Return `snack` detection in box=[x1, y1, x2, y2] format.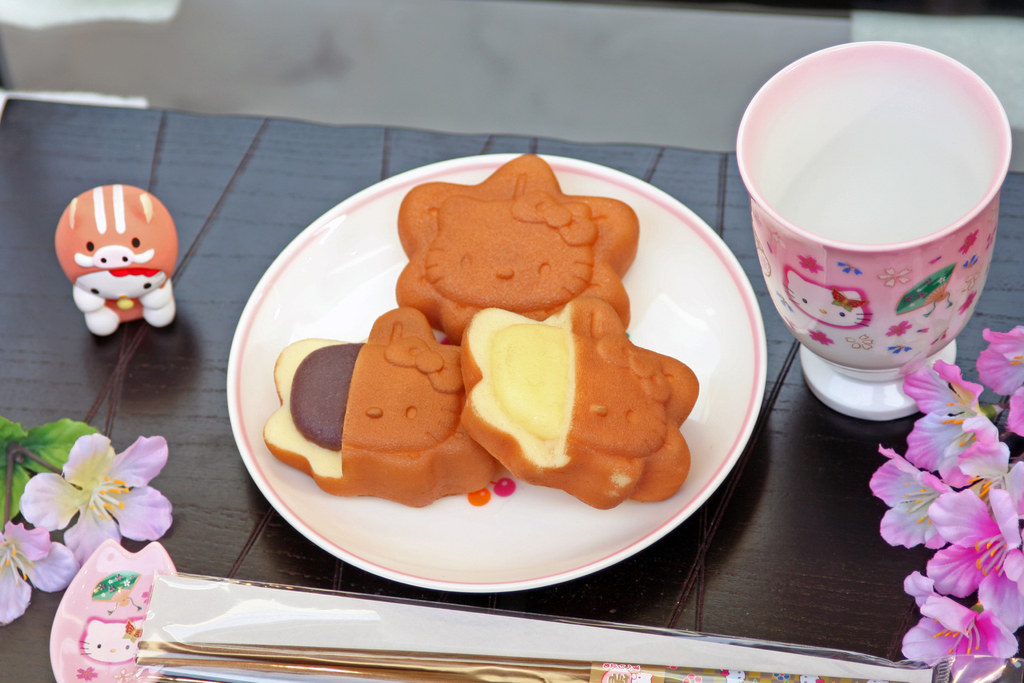
box=[261, 308, 499, 509].
